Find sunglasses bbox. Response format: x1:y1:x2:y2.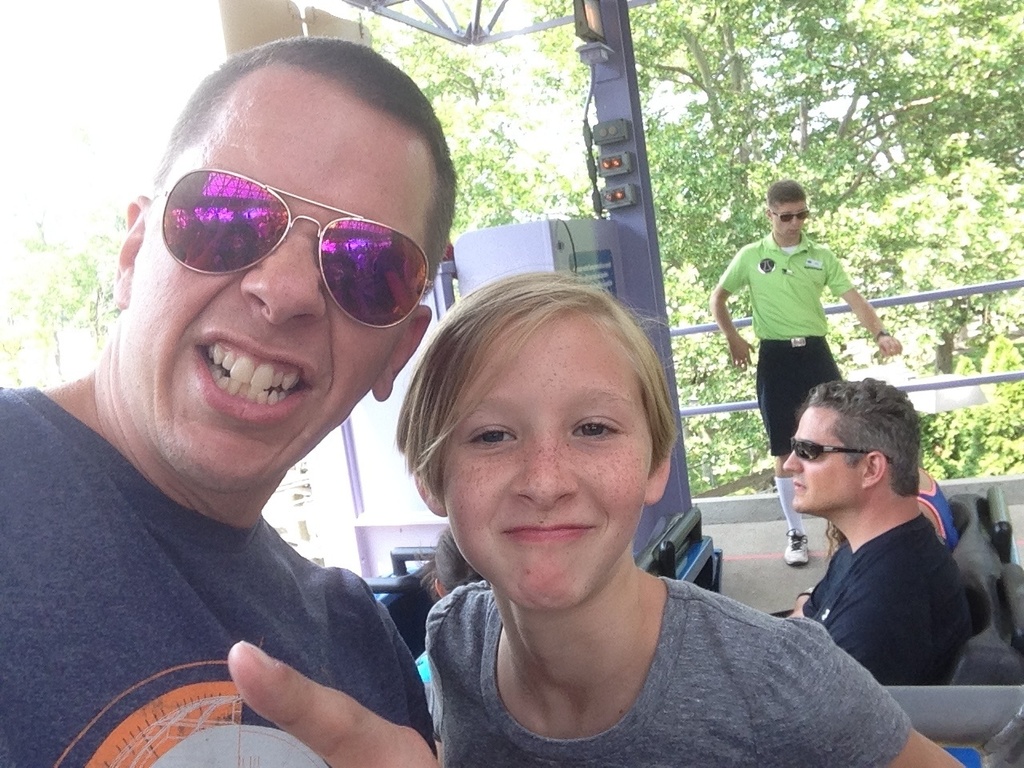
788:438:894:462.
